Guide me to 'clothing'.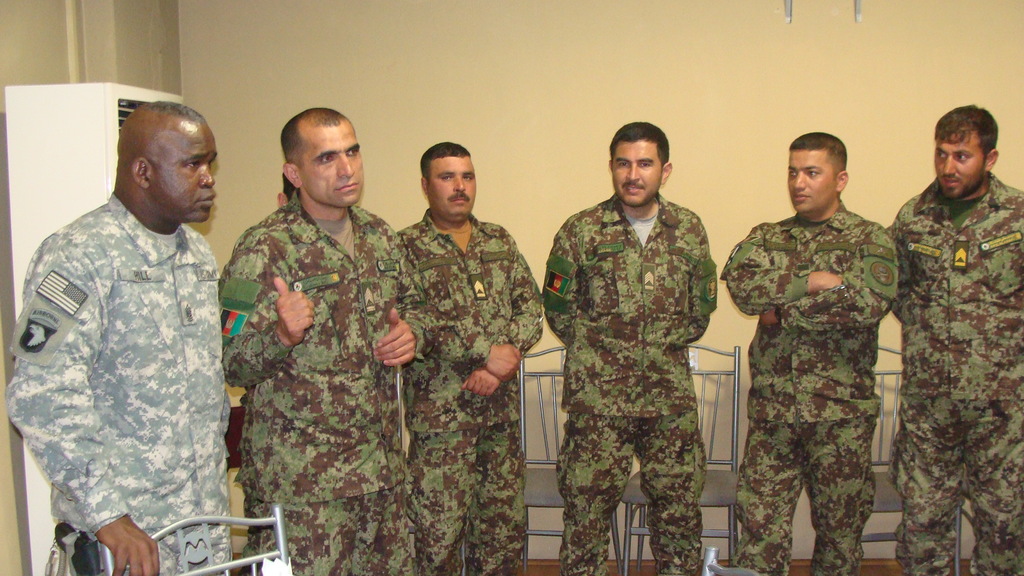
Guidance: (400,211,546,575).
